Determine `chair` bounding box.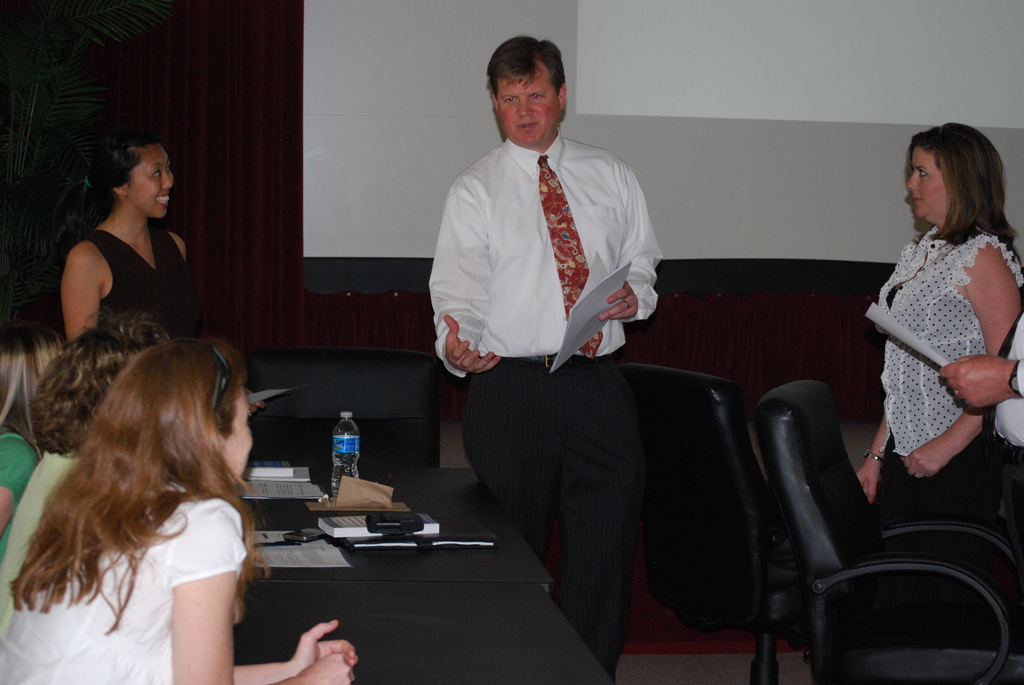
Determined: (left=621, top=363, right=813, bottom=684).
